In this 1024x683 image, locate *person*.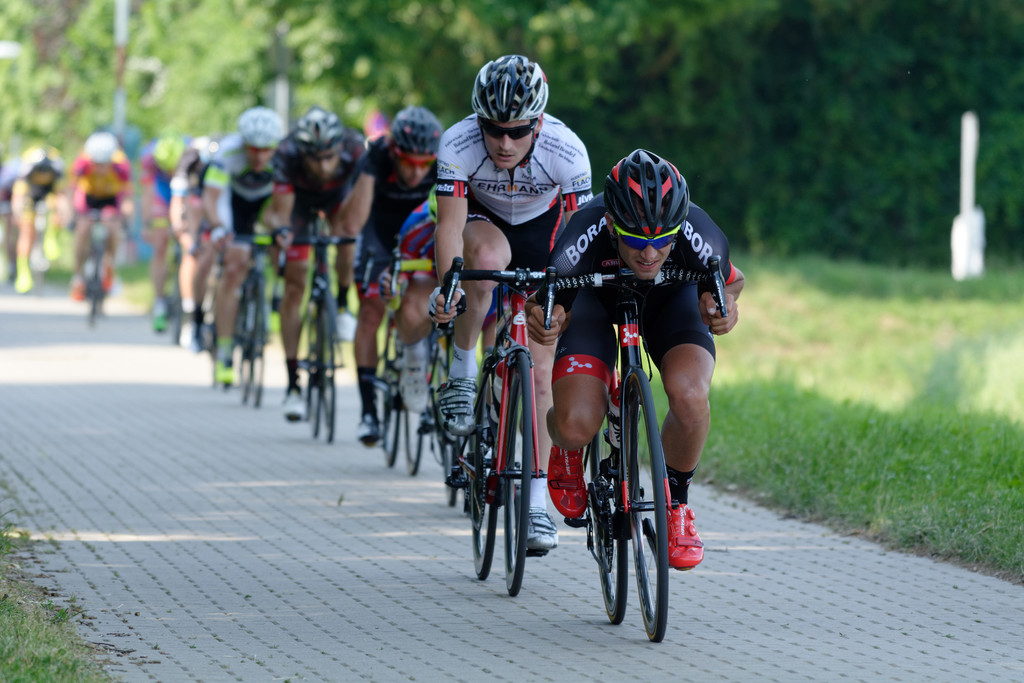
Bounding box: rect(545, 148, 726, 637).
